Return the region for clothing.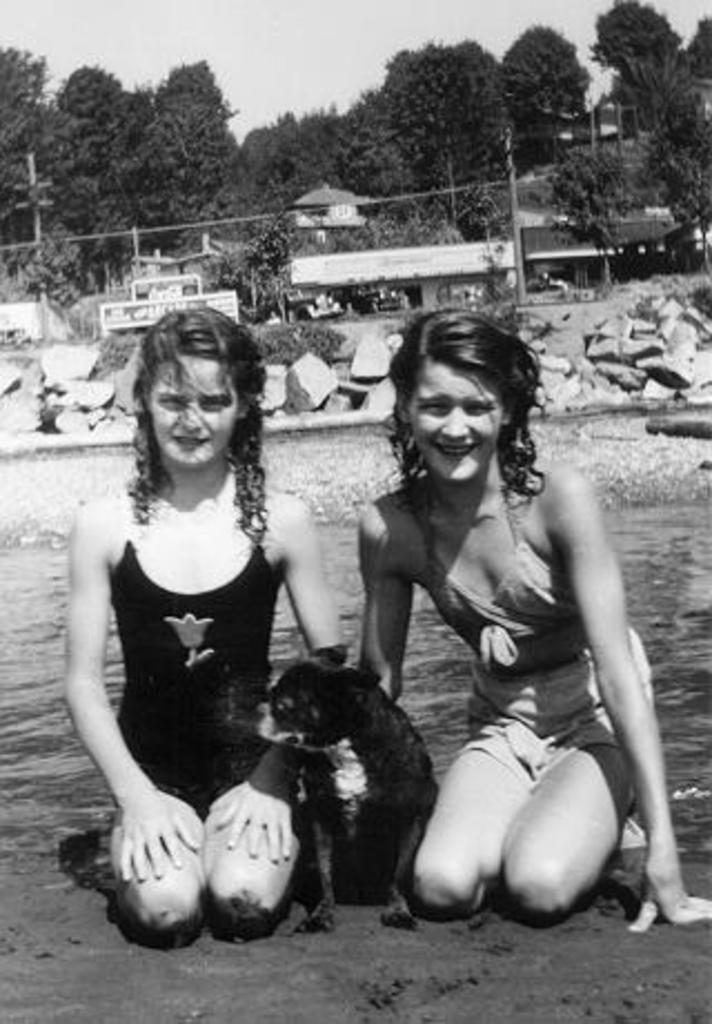
Rect(69, 470, 291, 828).
